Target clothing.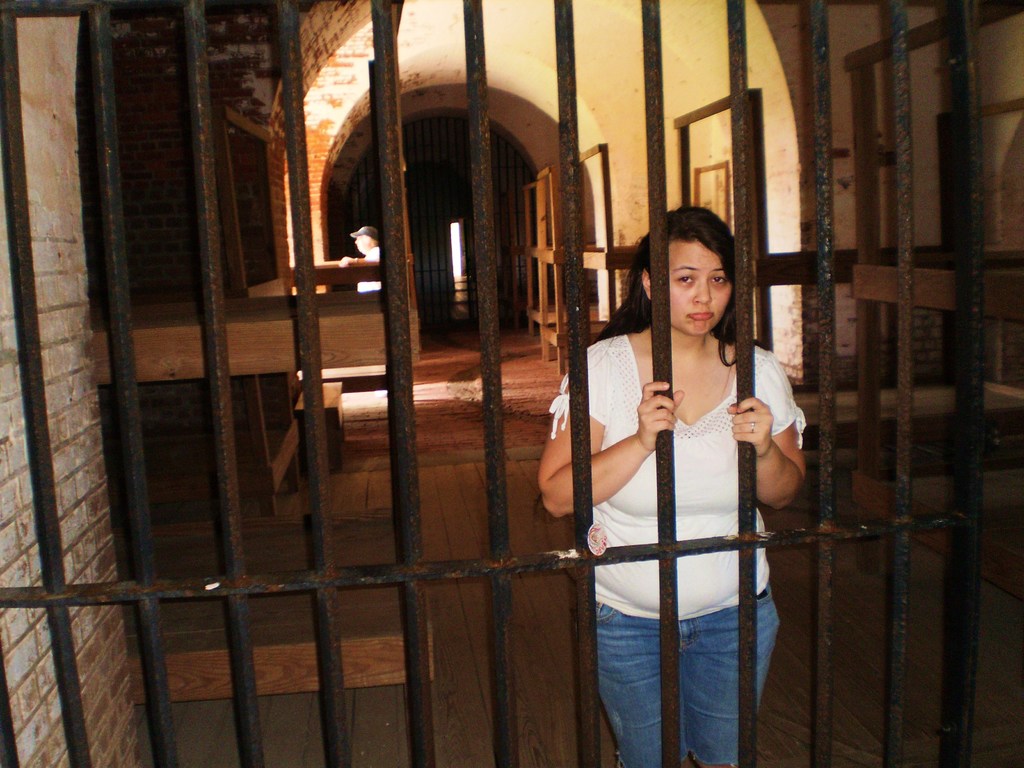
Target region: (579,315,792,708).
